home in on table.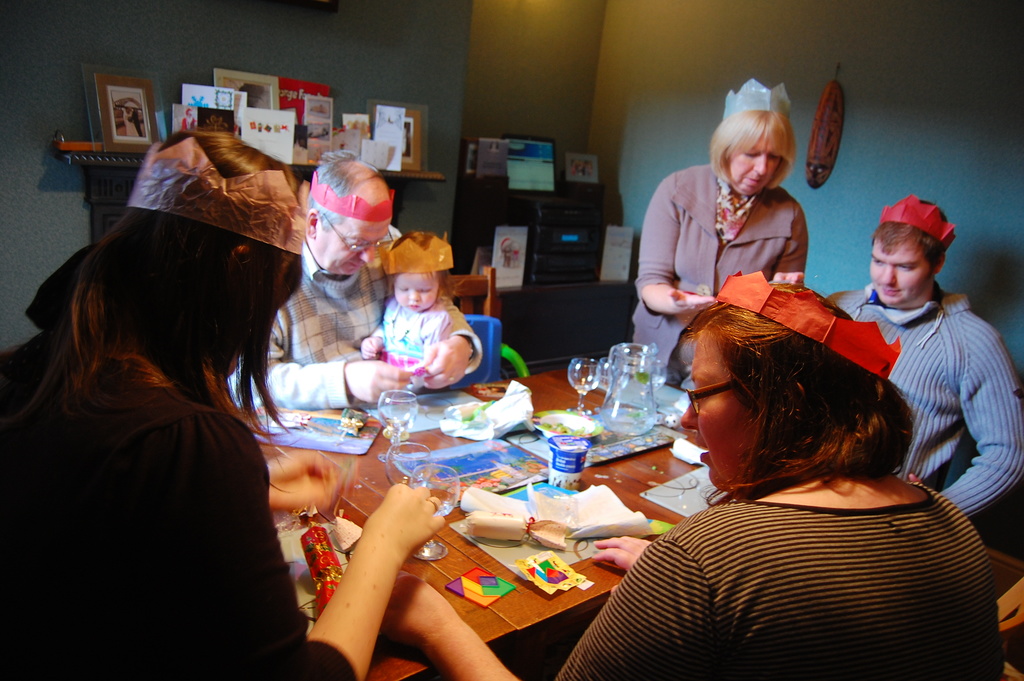
Homed in at crop(174, 333, 884, 673).
